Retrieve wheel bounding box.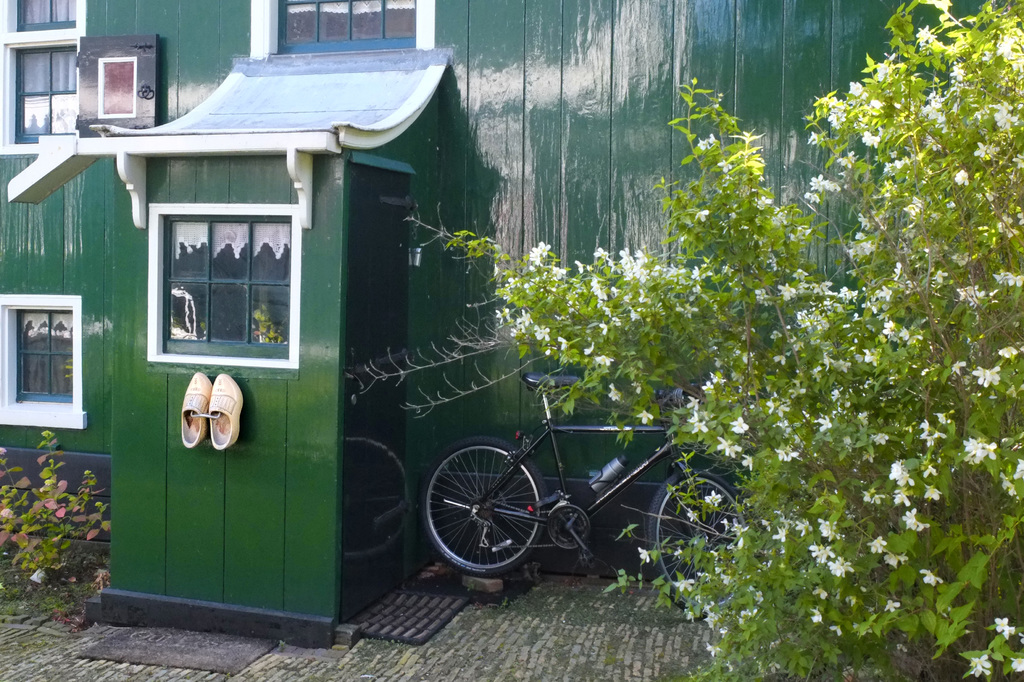
Bounding box: (x1=649, y1=475, x2=748, y2=621).
